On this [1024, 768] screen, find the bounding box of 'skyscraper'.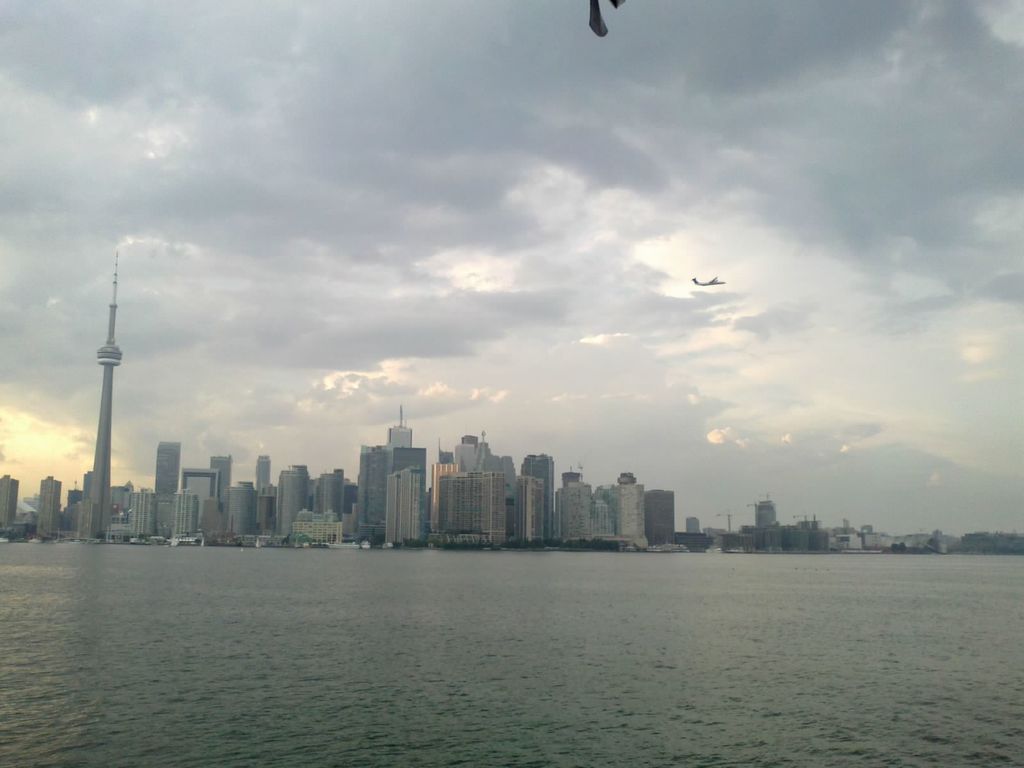
Bounding box: 444 471 507 547.
